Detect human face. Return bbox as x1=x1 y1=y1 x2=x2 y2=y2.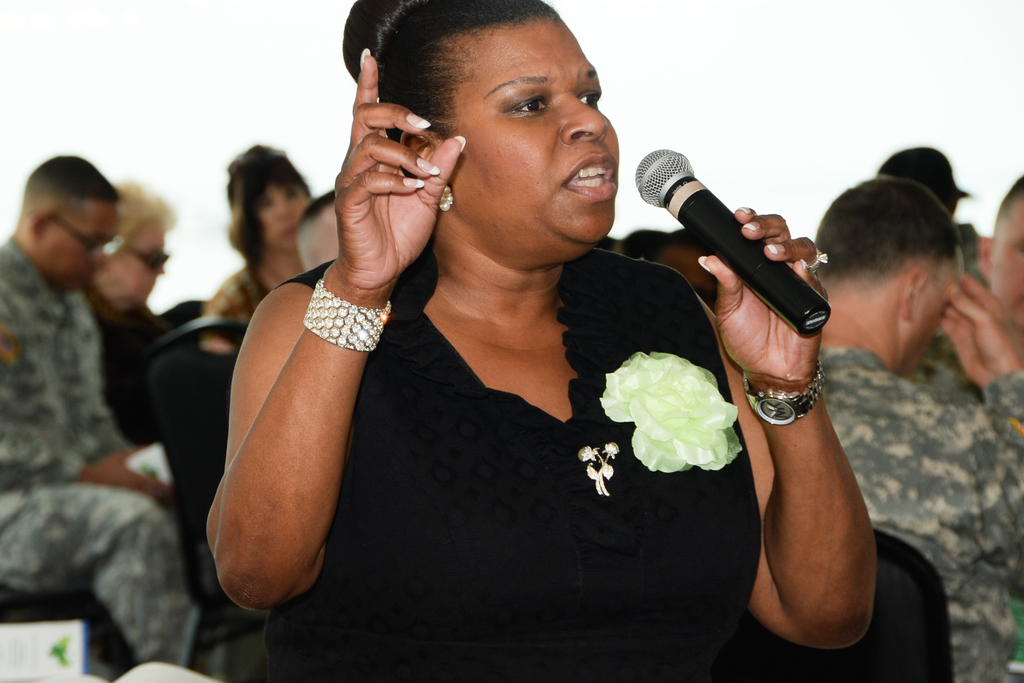
x1=260 y1=183 x2=307 y2=250.
